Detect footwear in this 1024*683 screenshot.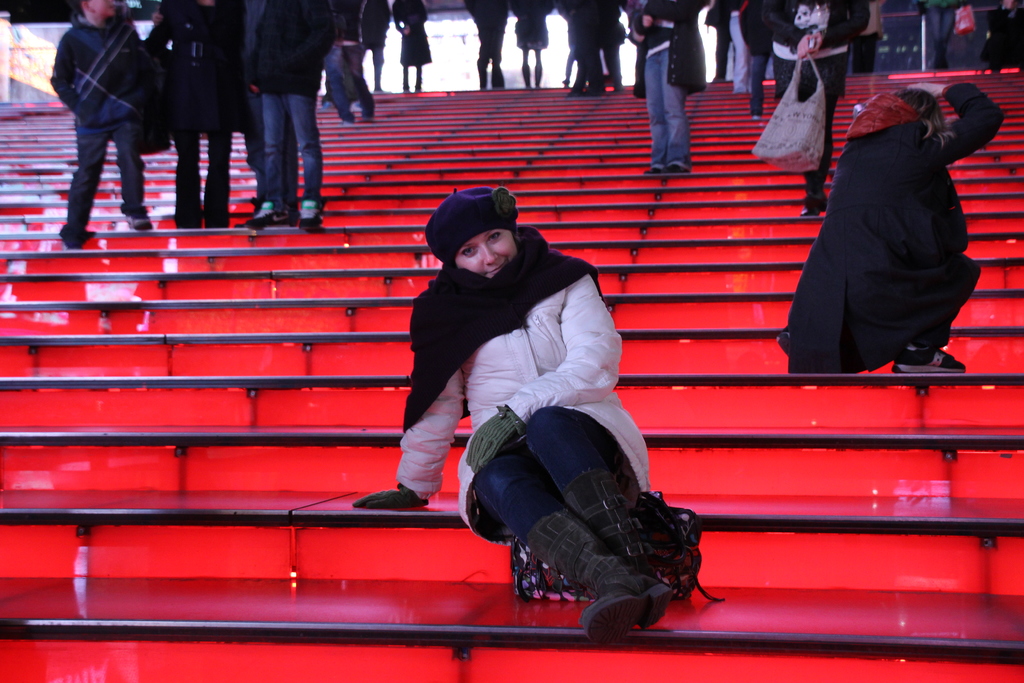
Detection: box(293, 199, 319, 230).
